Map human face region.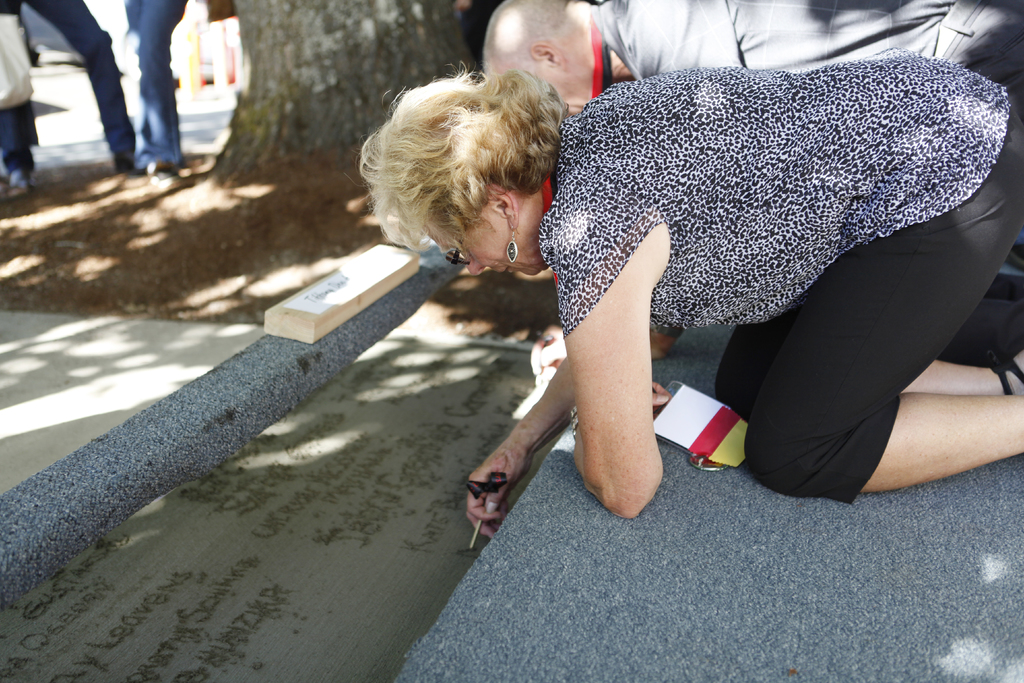
Mapped to crop(483, 59, 599, 111).
